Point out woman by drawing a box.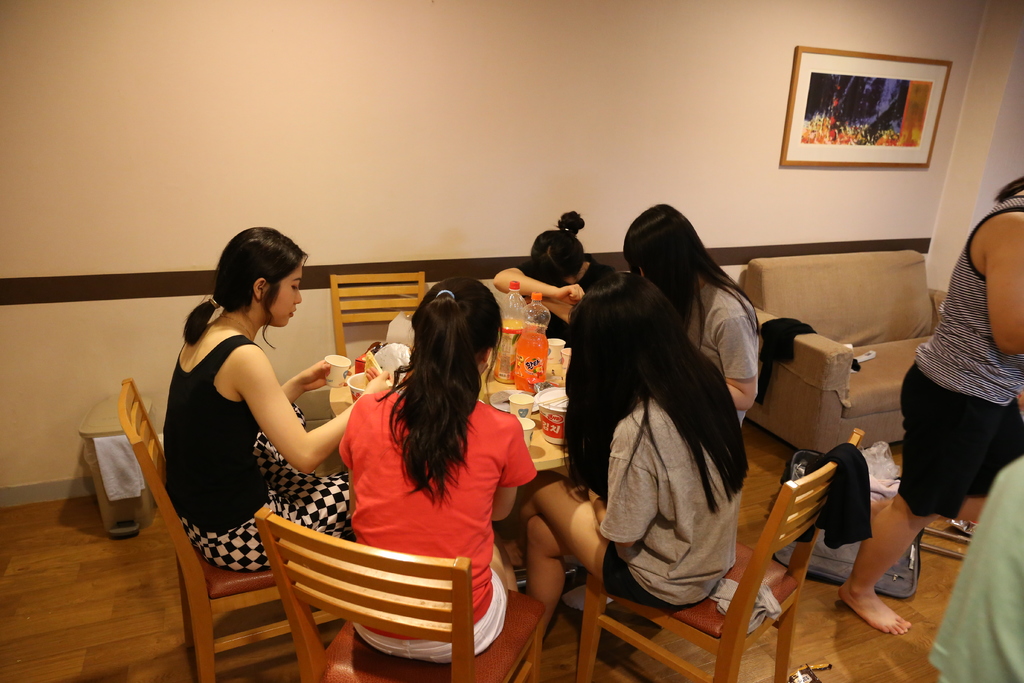
rect(148, 235, 377, 610).
